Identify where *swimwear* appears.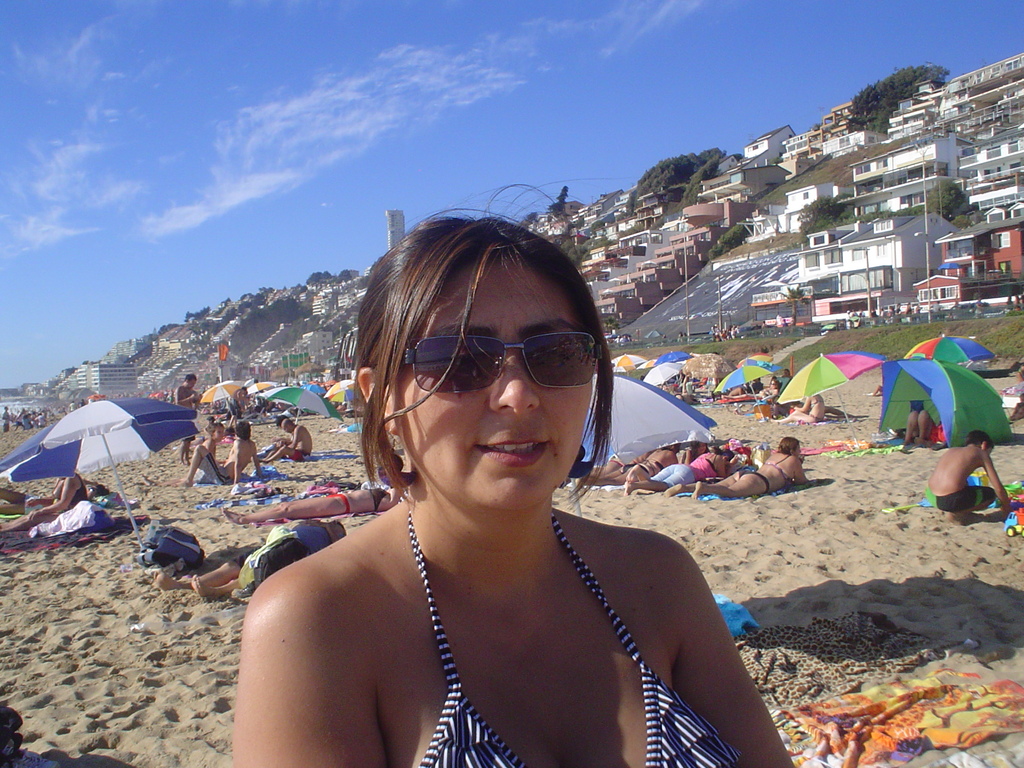
Appears at box=[919, 484, 1000, 513].
